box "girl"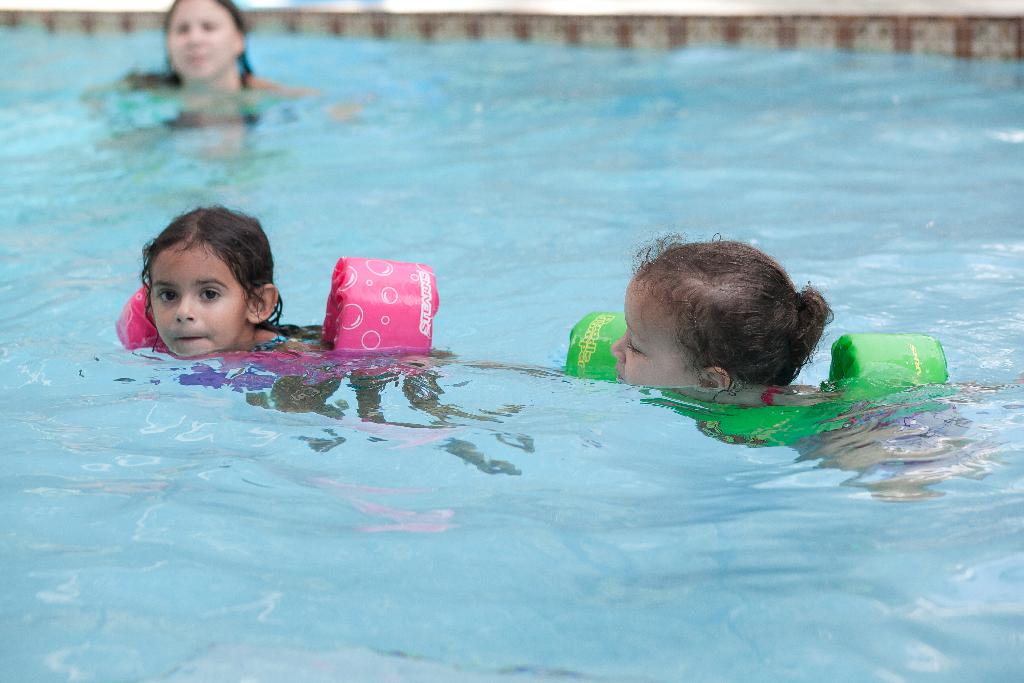
l=559, t=236, r=991, b=508
